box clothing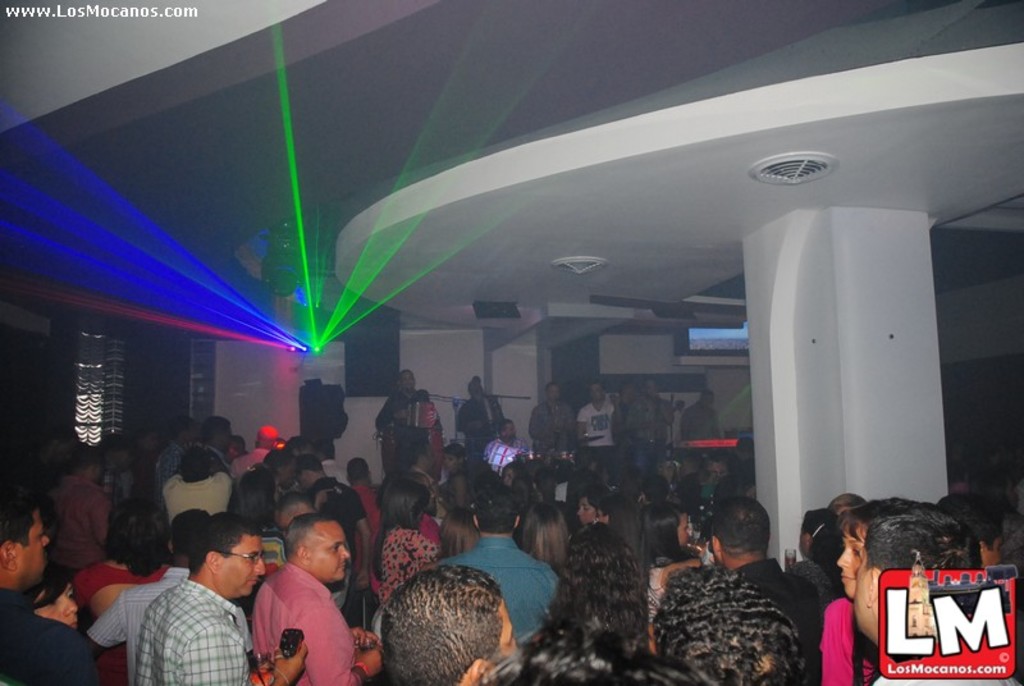
x1=237, y1=553, x2=352, y2=677
